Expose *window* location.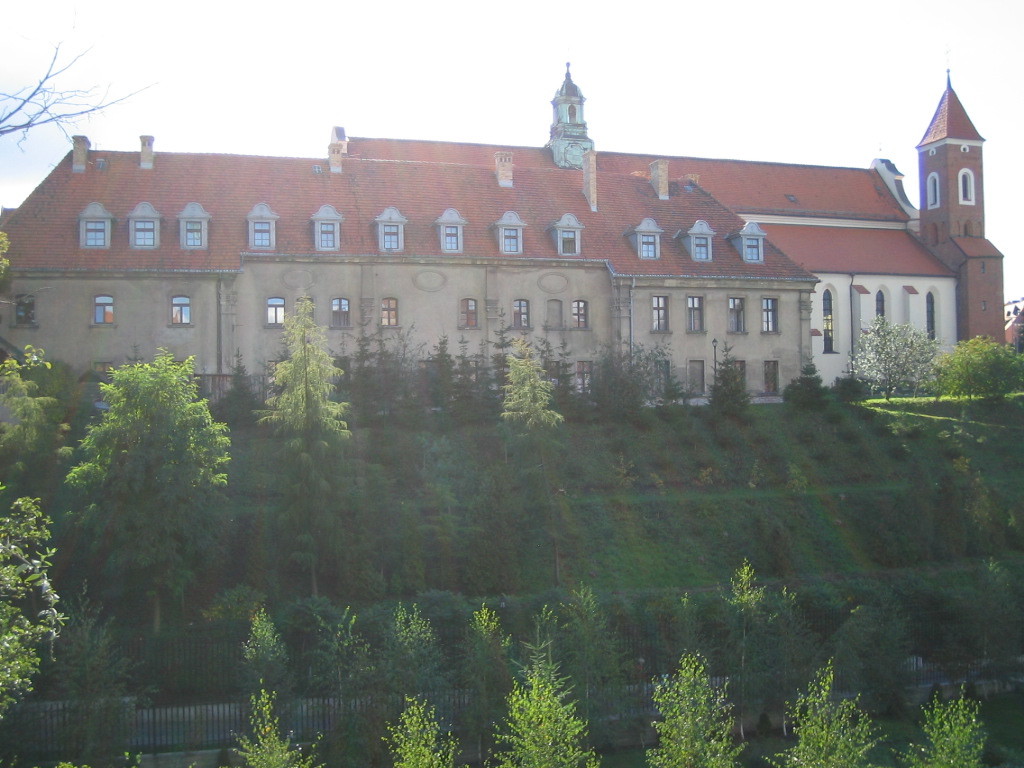
Exposed at [721,296,747,338].
